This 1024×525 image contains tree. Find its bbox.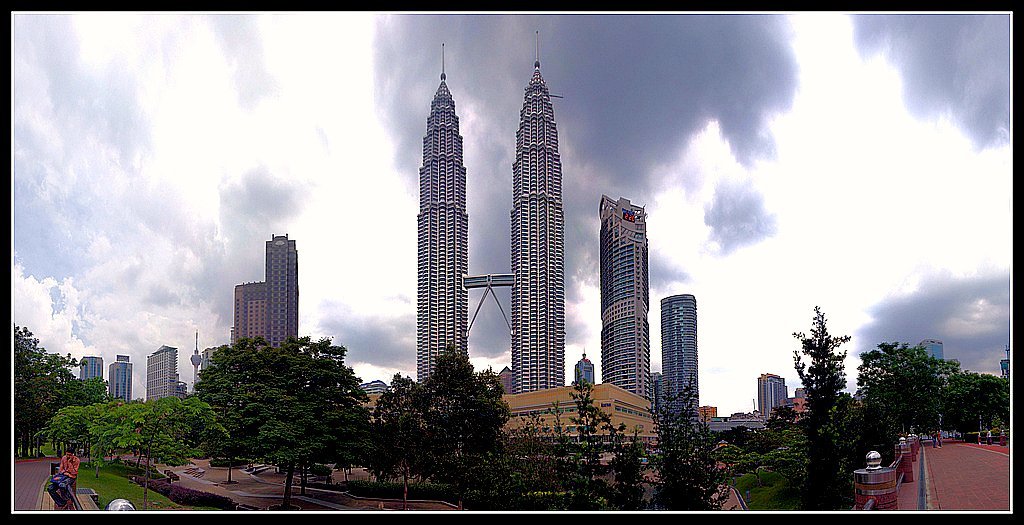
{"x1": 243, "y1": 332, "x2": 378, "y2": 509}.
